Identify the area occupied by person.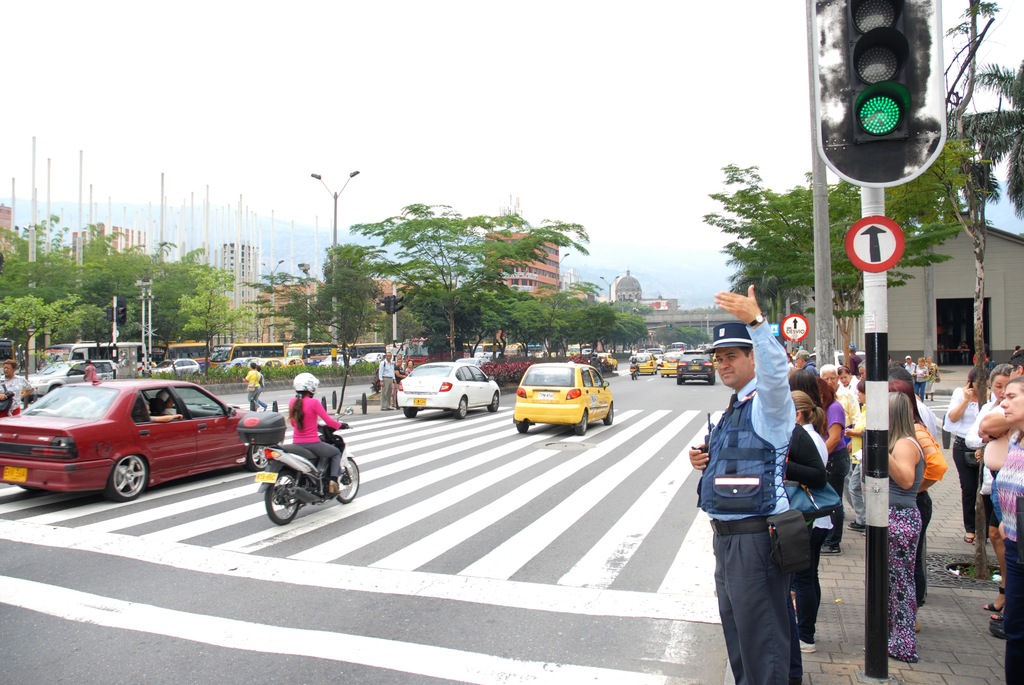
Area: bbox(155, 391, 186, 413).
